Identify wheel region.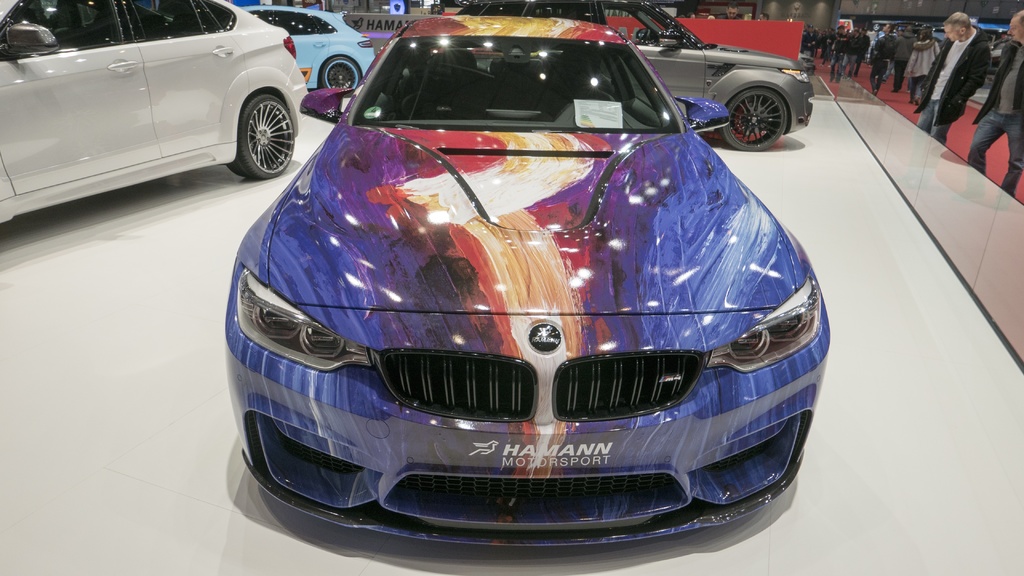
Region: (721,83,788,150).
